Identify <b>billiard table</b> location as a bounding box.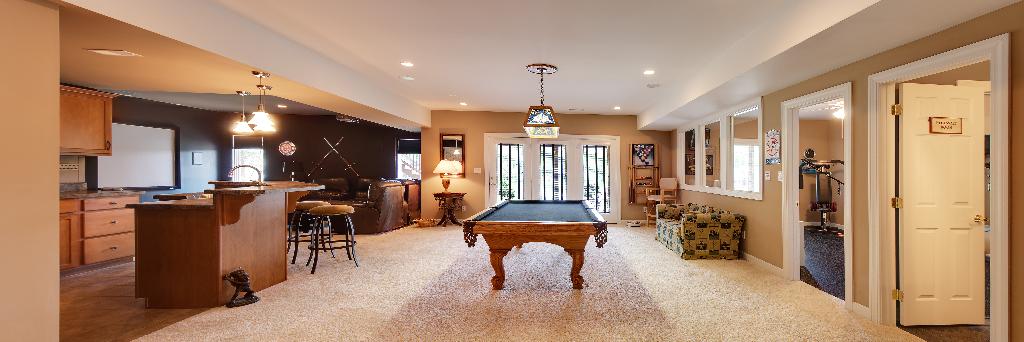
crop(461, 196, 609, 291).
